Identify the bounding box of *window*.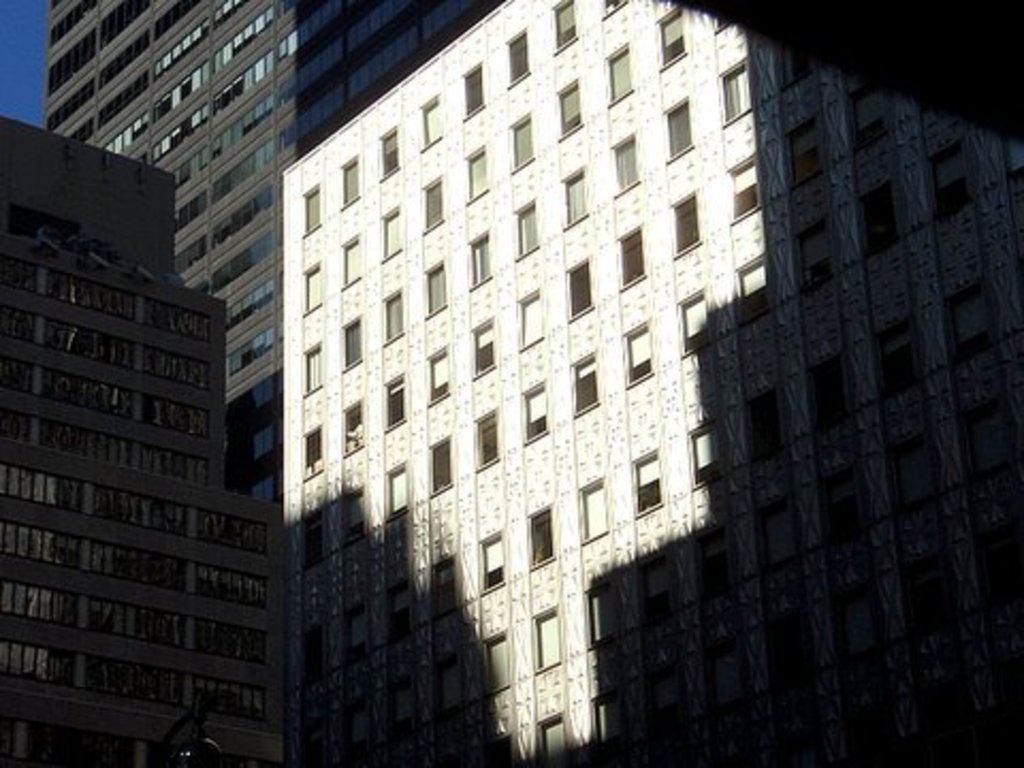
pyautogui.locateOnScreen(301, 521, 322, 561).
